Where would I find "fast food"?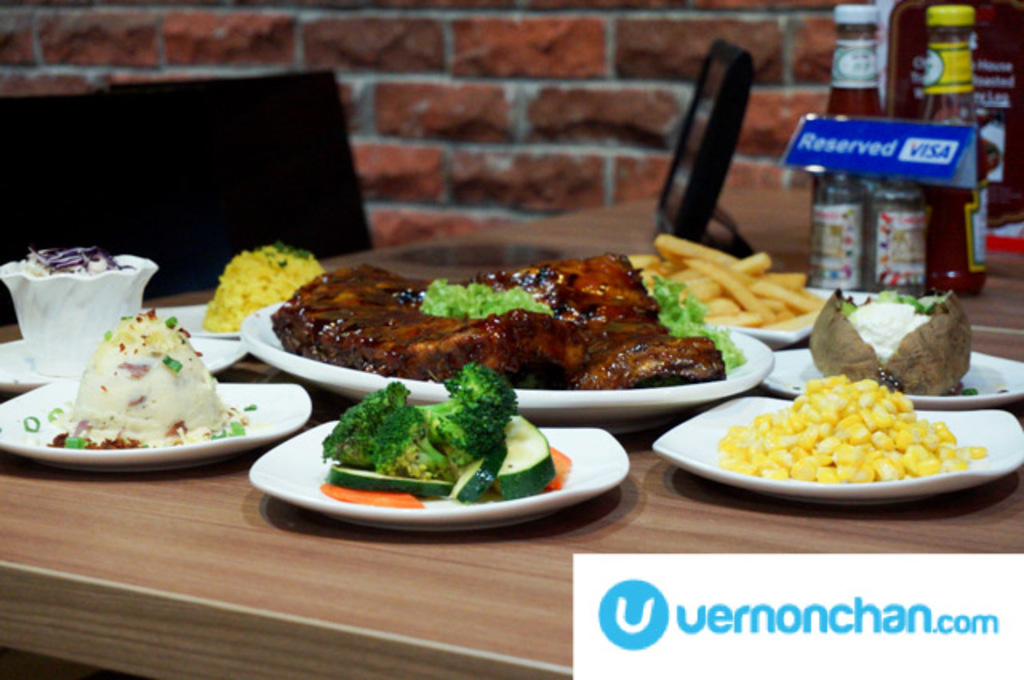
At region(229, 237, 787, 405).
